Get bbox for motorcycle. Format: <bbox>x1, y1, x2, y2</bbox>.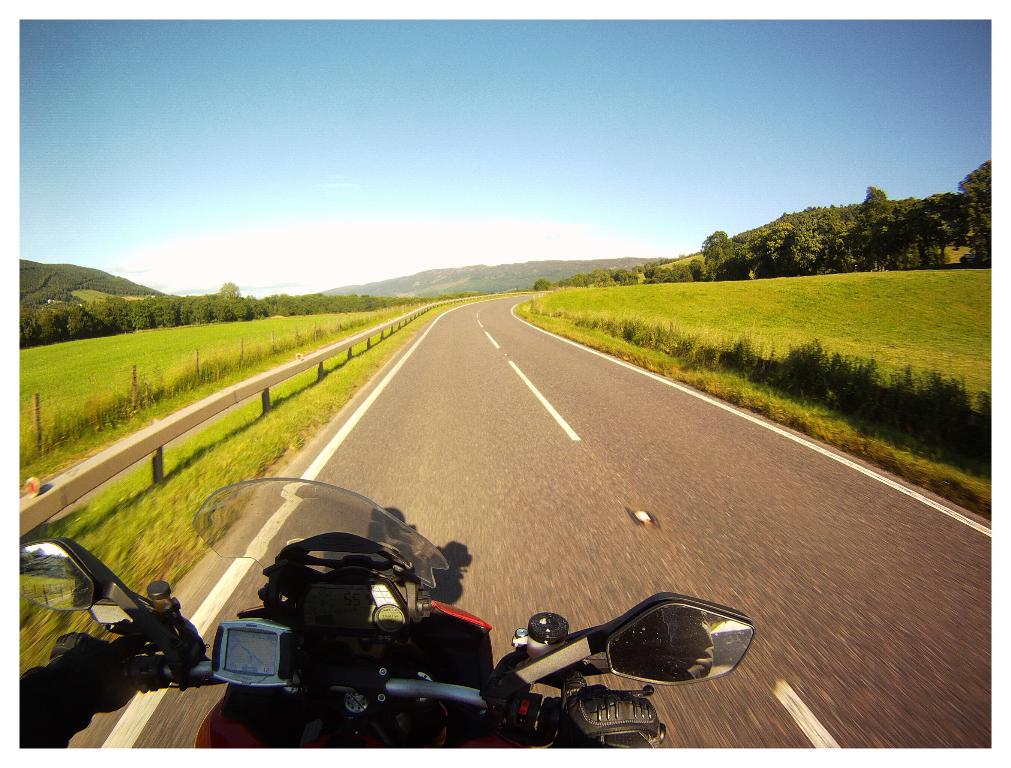
<bbox>9, 477, 755, 767</bbox>.
